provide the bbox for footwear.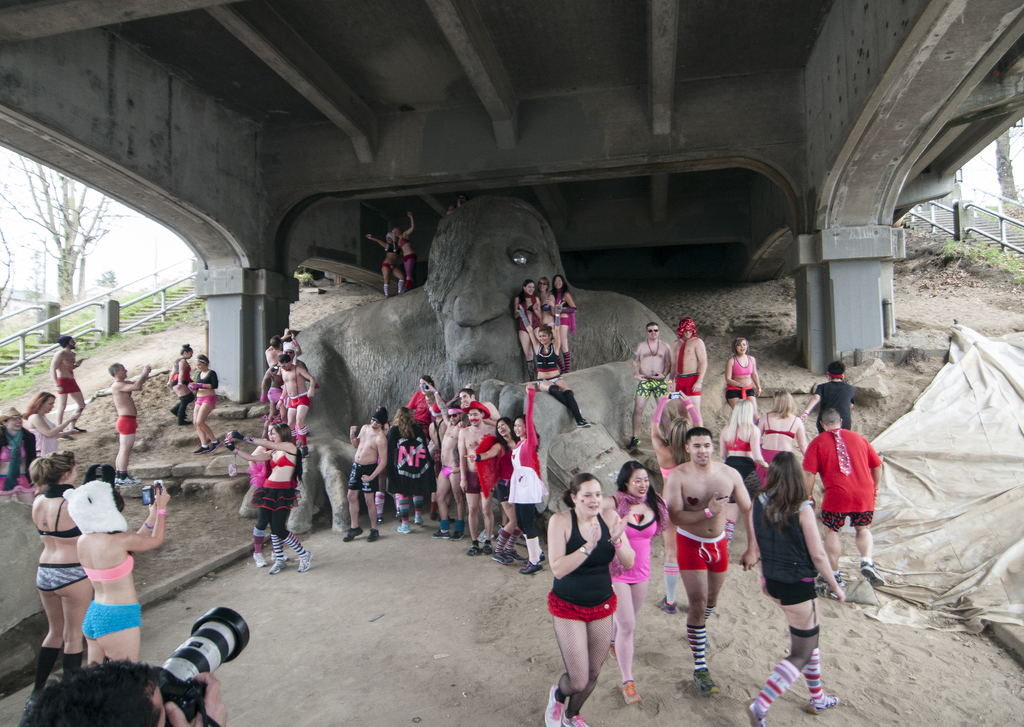
[left=543, top=682, right=566, bottom=726].
